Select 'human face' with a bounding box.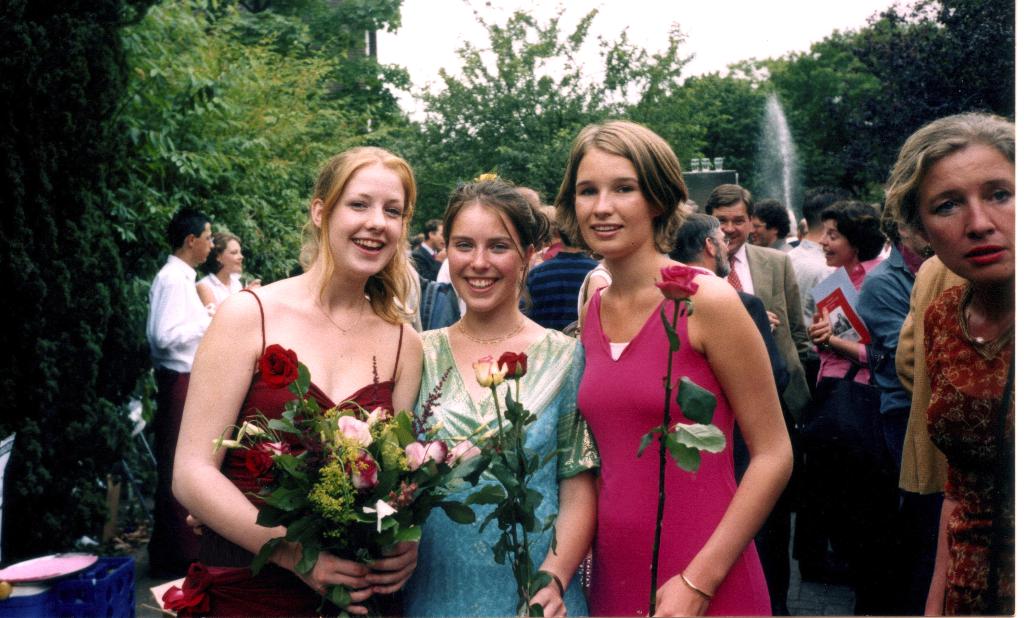
192/217/215/263.
